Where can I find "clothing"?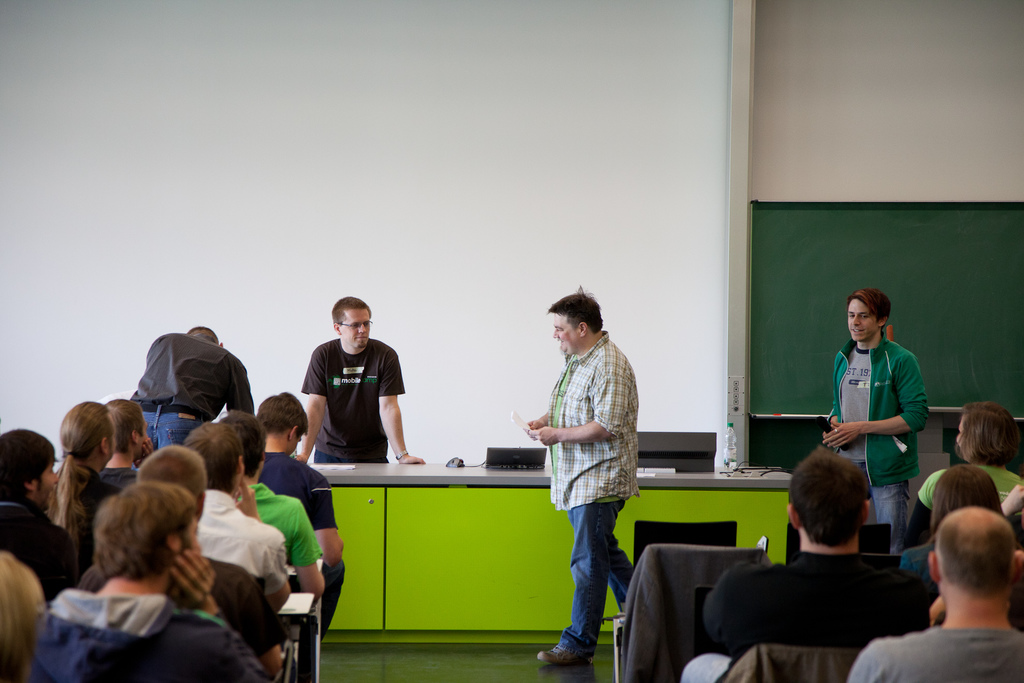
You can find it at 125:331:253:468.
